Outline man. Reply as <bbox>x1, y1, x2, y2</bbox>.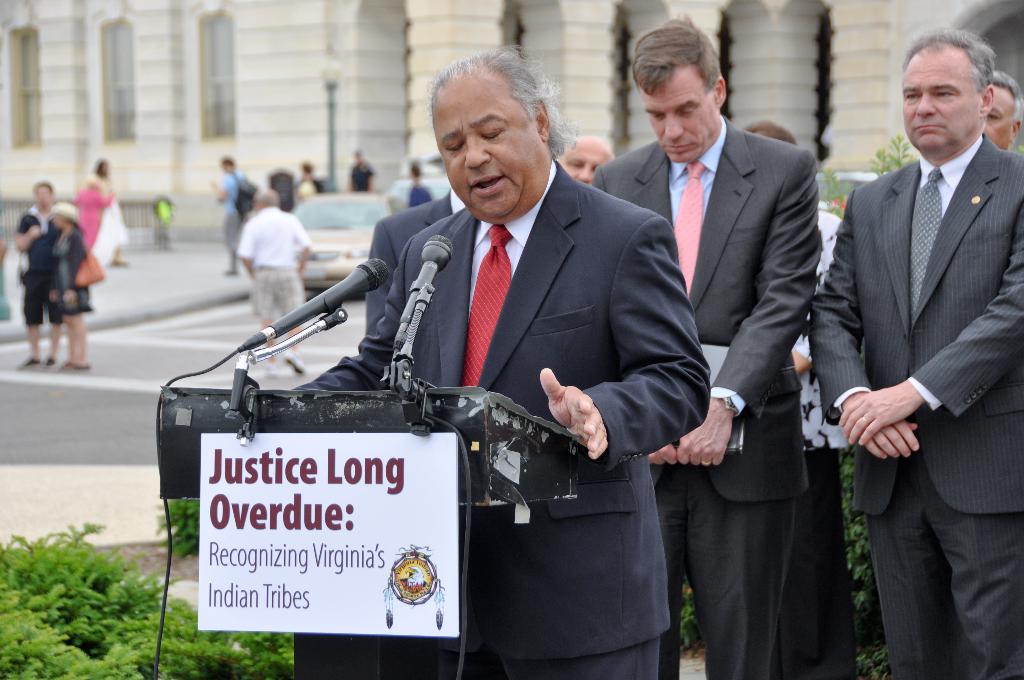
<bbox>984, 72, 1023, 149</bbox>.
